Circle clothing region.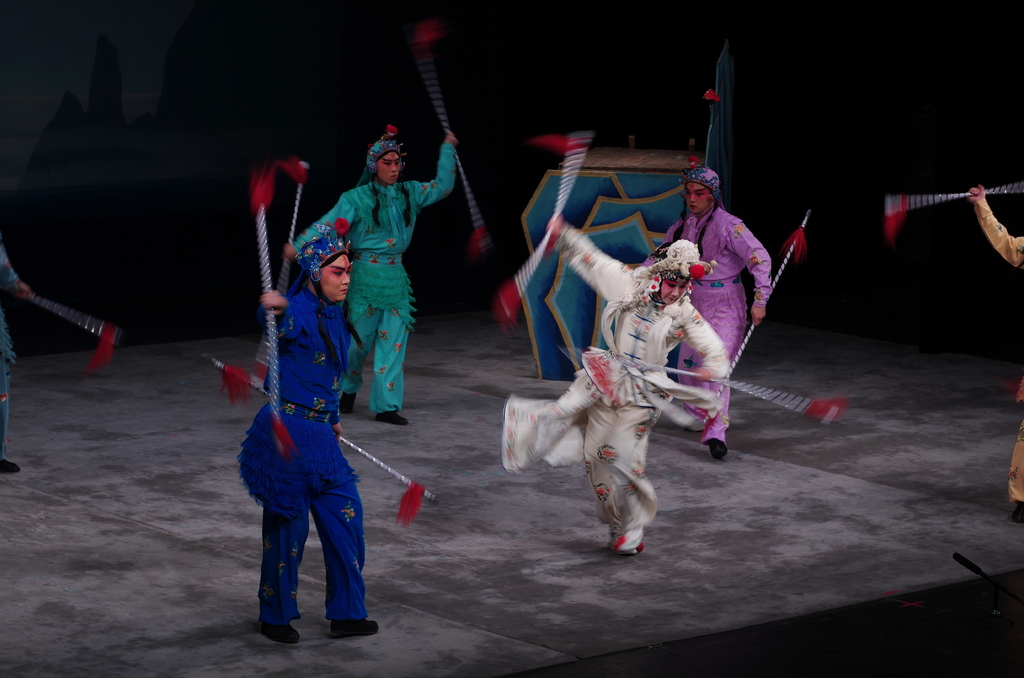
Region: bbox=(495, 231, 725, 557).
